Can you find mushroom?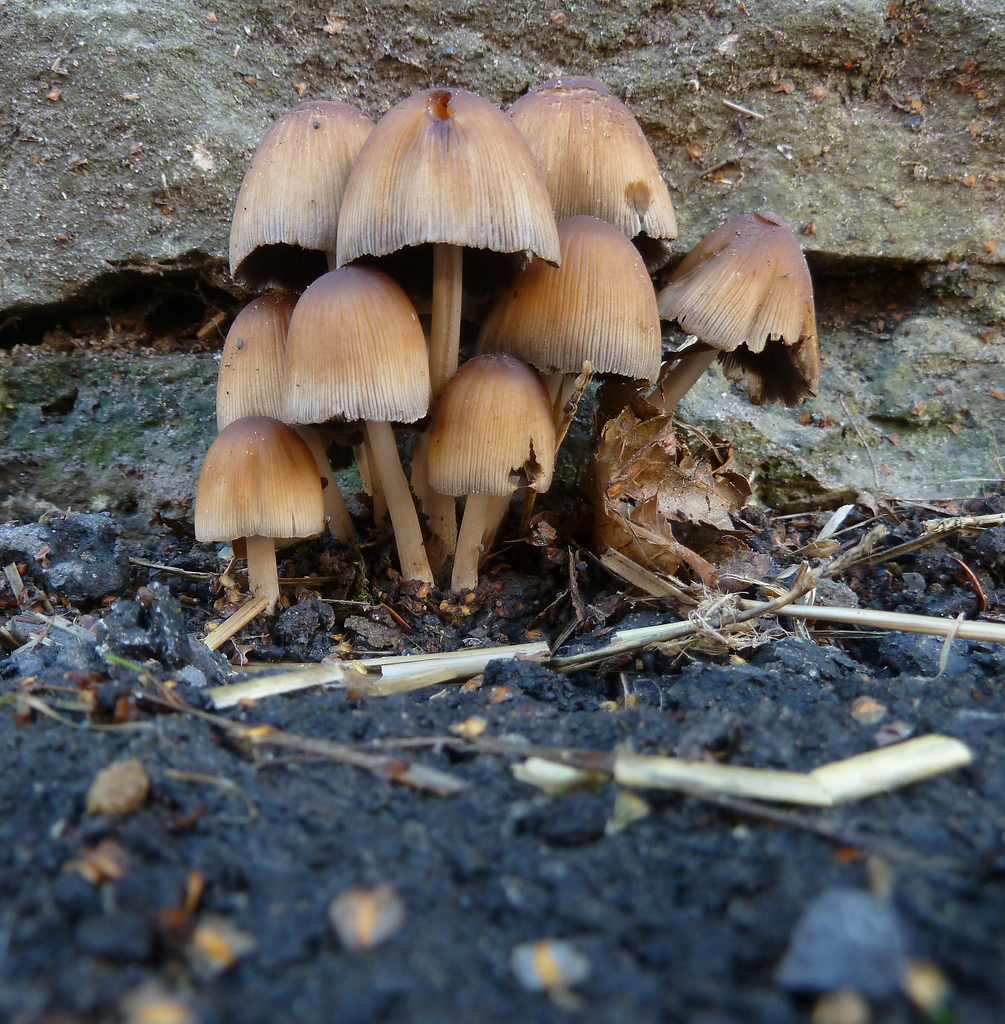
Yes, bounding box: bbox=[283, 264, 431, 582].
